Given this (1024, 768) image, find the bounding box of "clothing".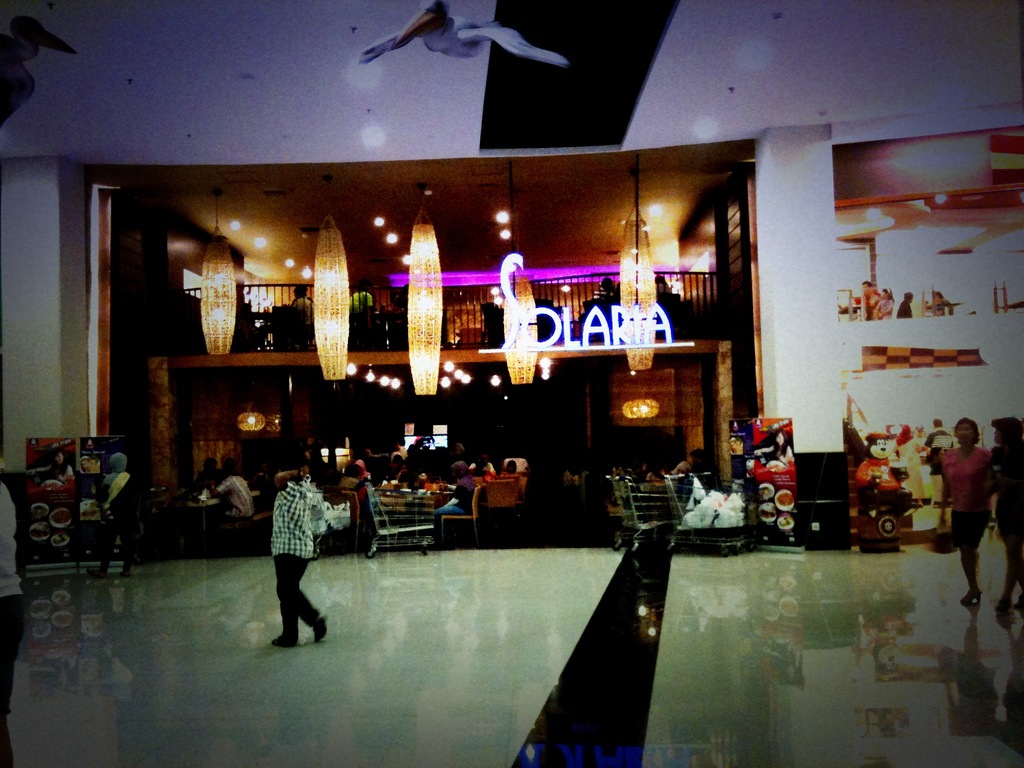
rect(63, 462, 73, 479).
